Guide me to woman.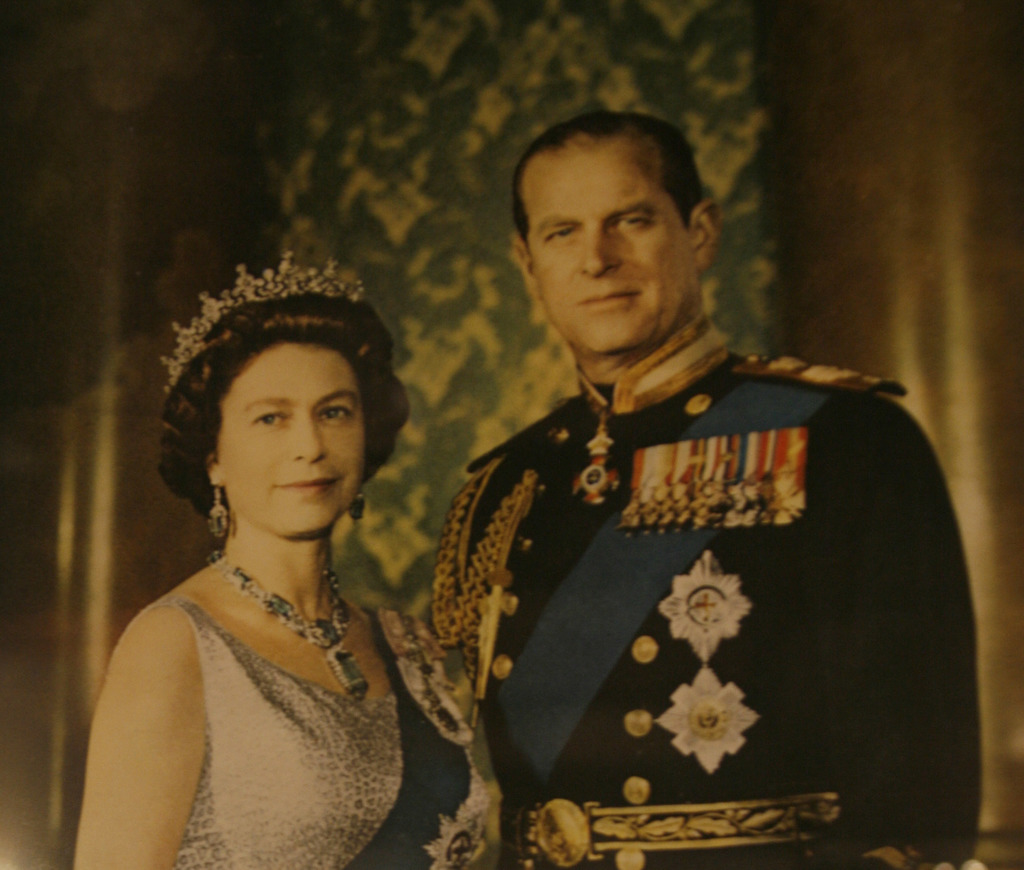
Guidance: left=79, top=230, right=455, bottom=860.
